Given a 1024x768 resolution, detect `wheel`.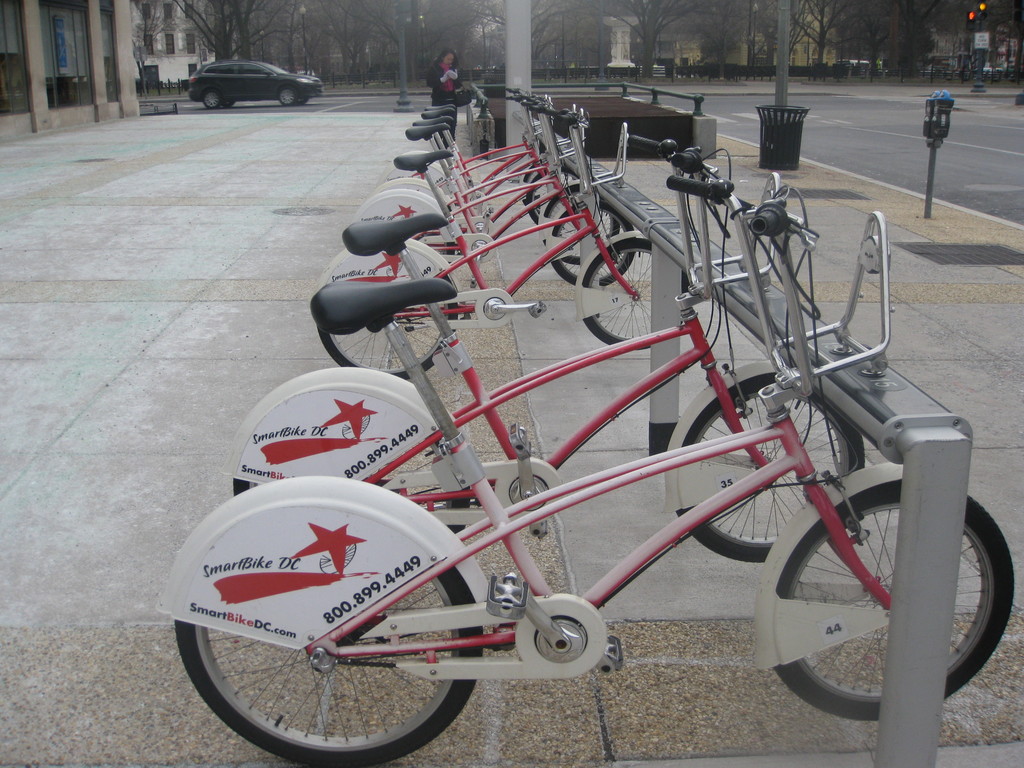
223,100,234,106.
